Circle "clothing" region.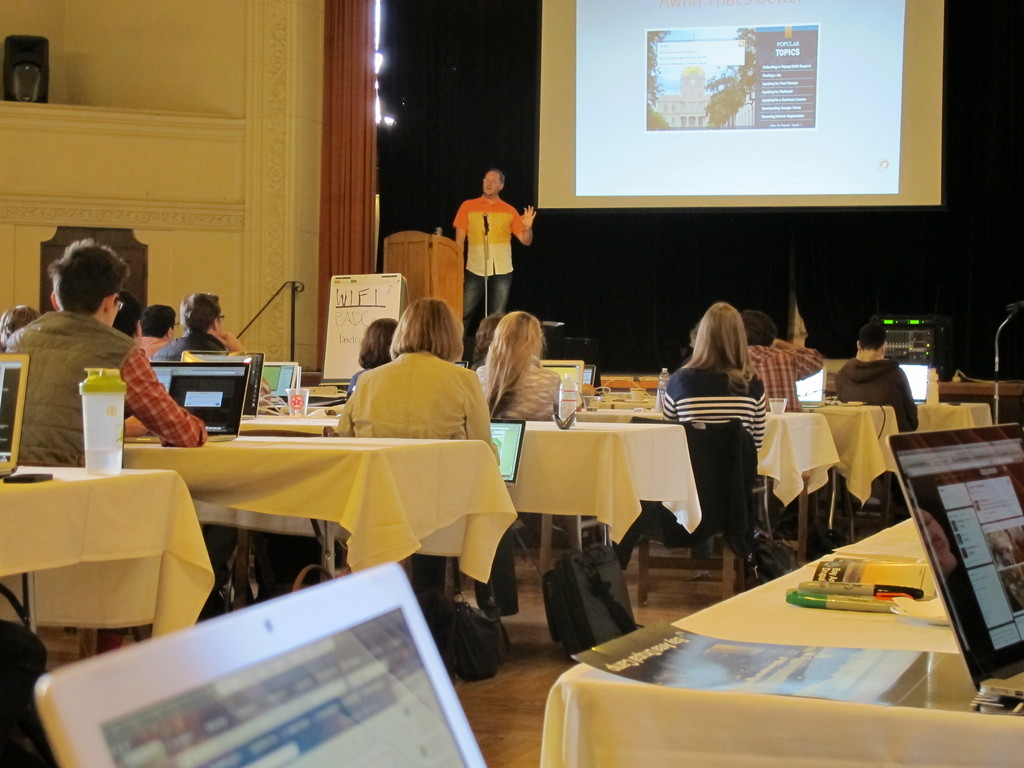
Region: box=[745, 342, 824, 413].
